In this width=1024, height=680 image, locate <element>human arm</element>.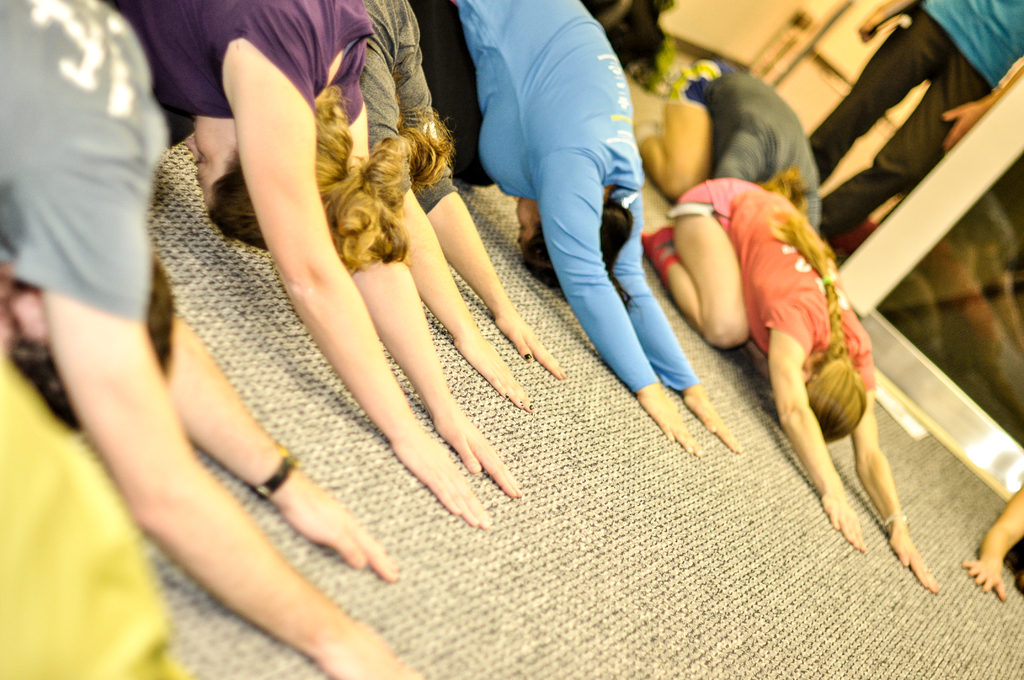
Bounding box: (7,142,419,679).
